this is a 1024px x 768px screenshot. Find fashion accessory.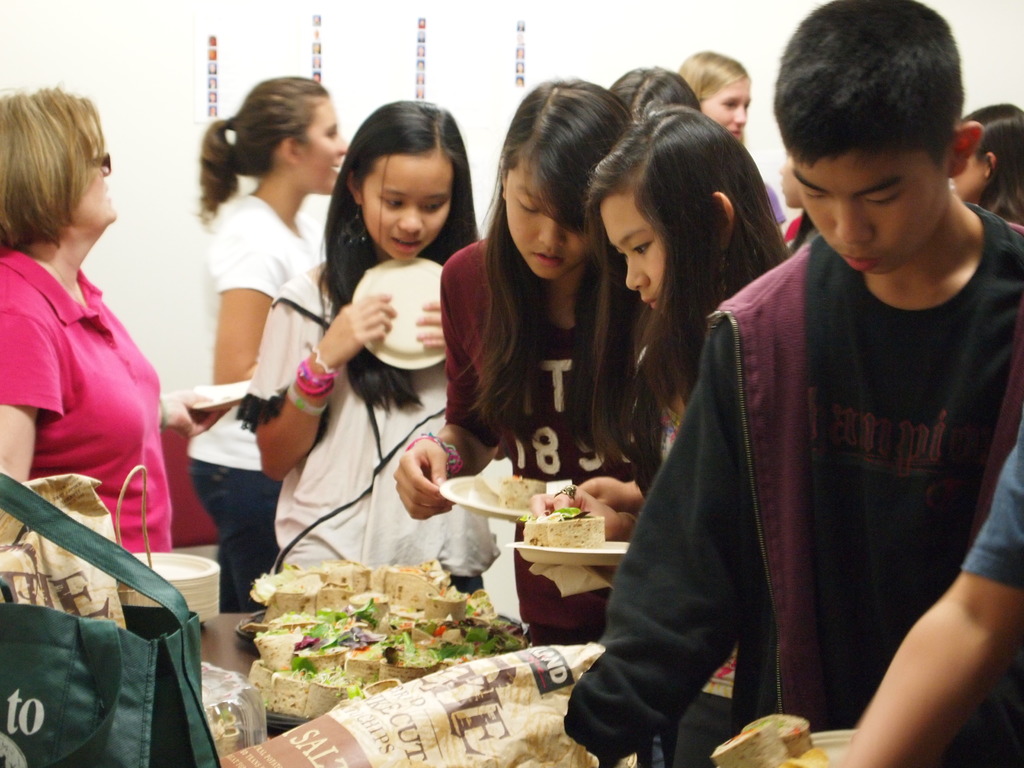
Bounding box: (x1=221, y1=115, x2=234, y2=129).
